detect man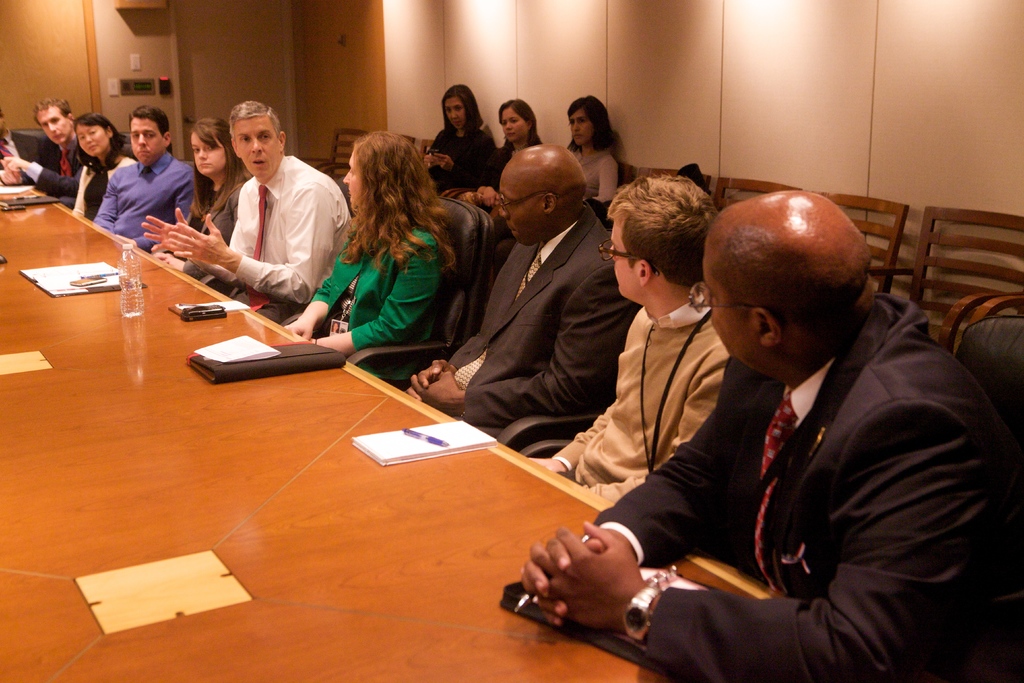
detection(2, 99, 82, 199)
